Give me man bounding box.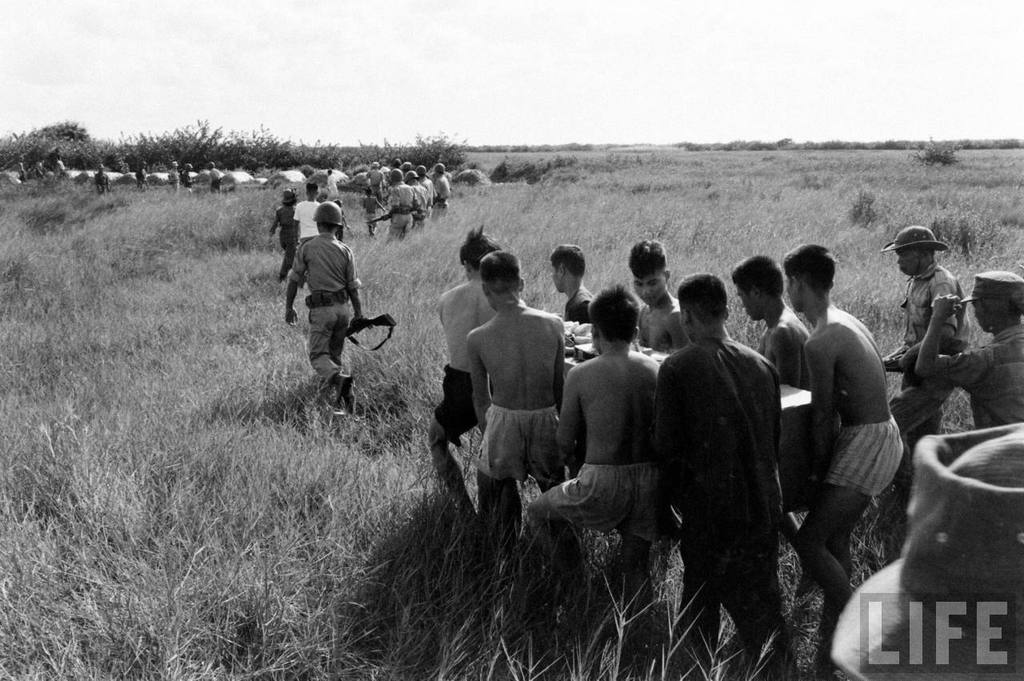
{"x1": 529, "y1": 287, "x2": 666, "y2": 677}.
